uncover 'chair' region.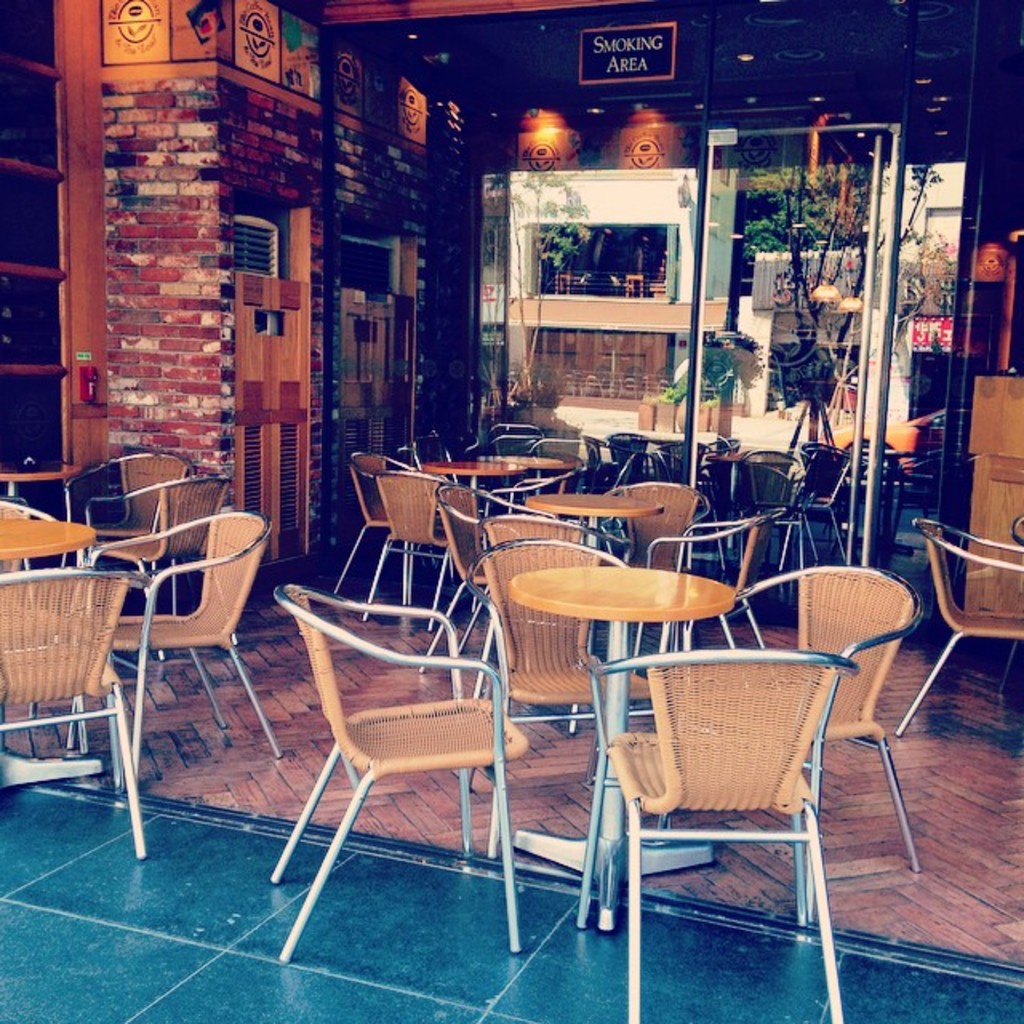
Uncovered: (x1=898, y1=515, x2=1022, y2=738).
